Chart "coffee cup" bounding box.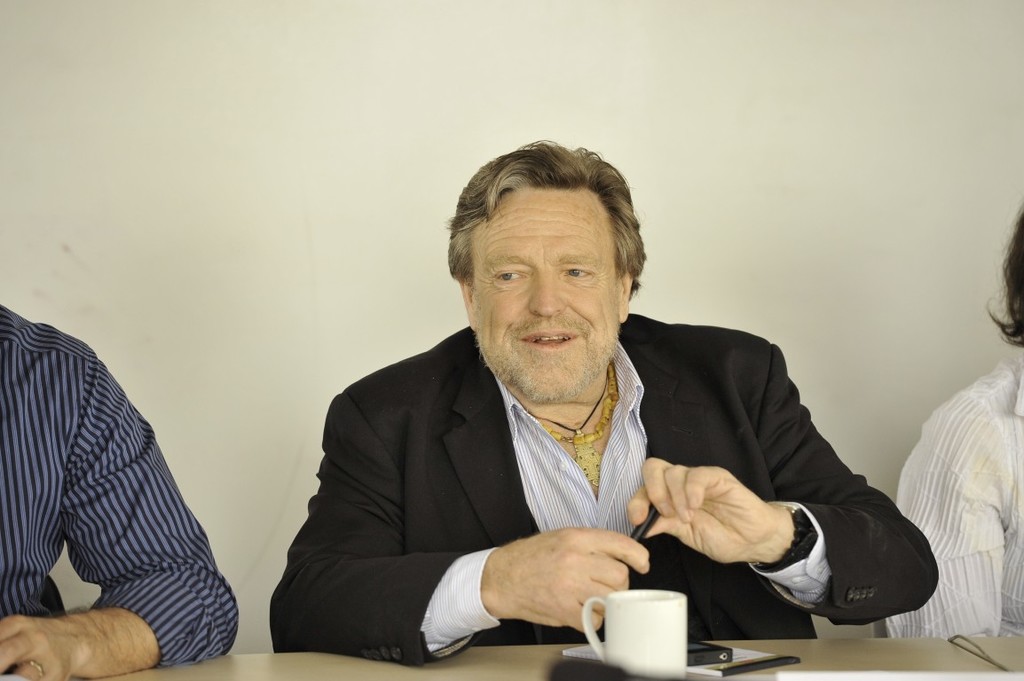
Charted: bbox=(580, 586, 689, 680).
